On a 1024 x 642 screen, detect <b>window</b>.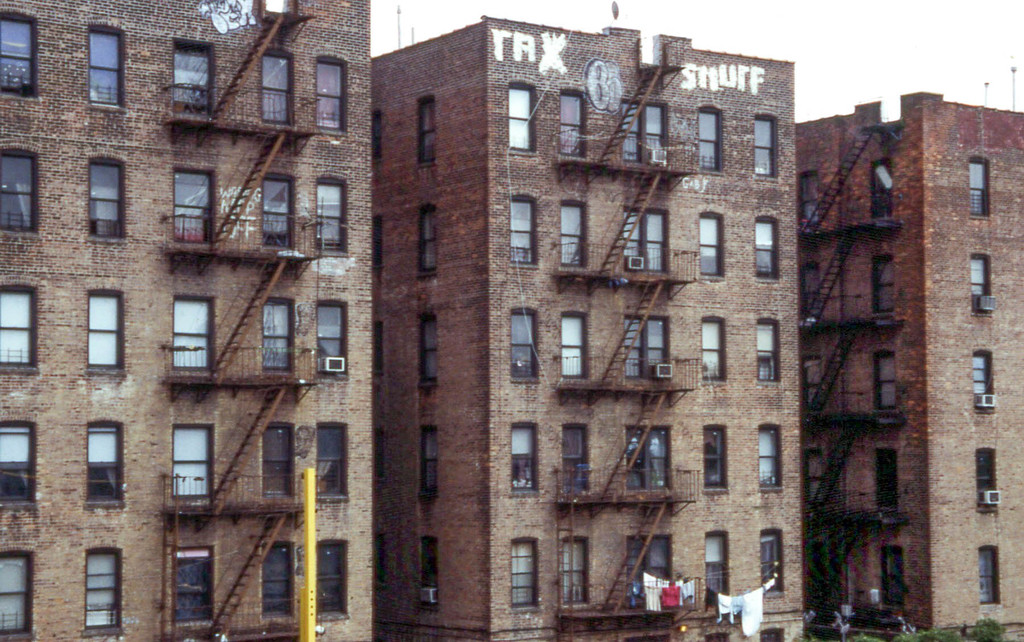
<box>163,427,216,503</box>.
